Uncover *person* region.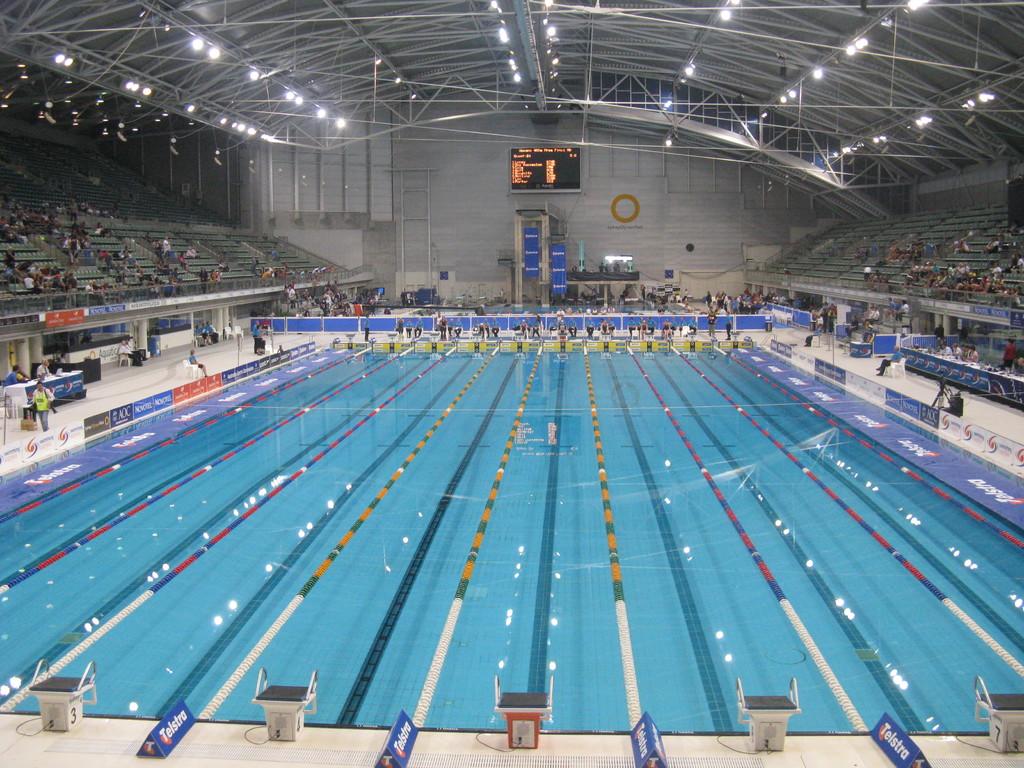
Uncovered: <region>119, 337, 143, 368</region>.
